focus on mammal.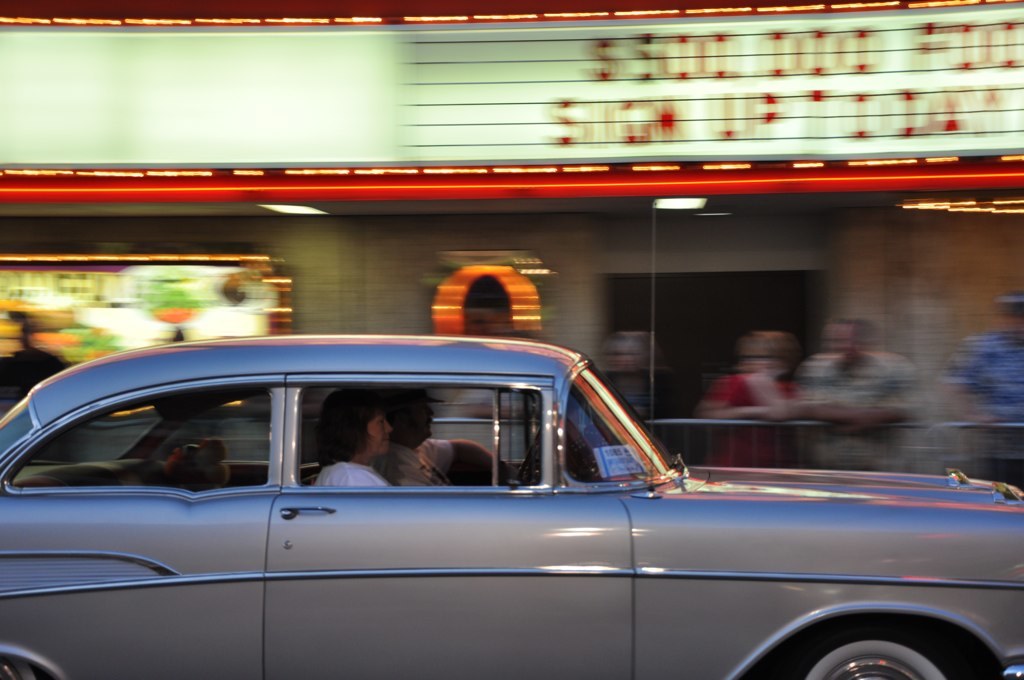
Focused at bbox=(389, 385, 509, 491).
